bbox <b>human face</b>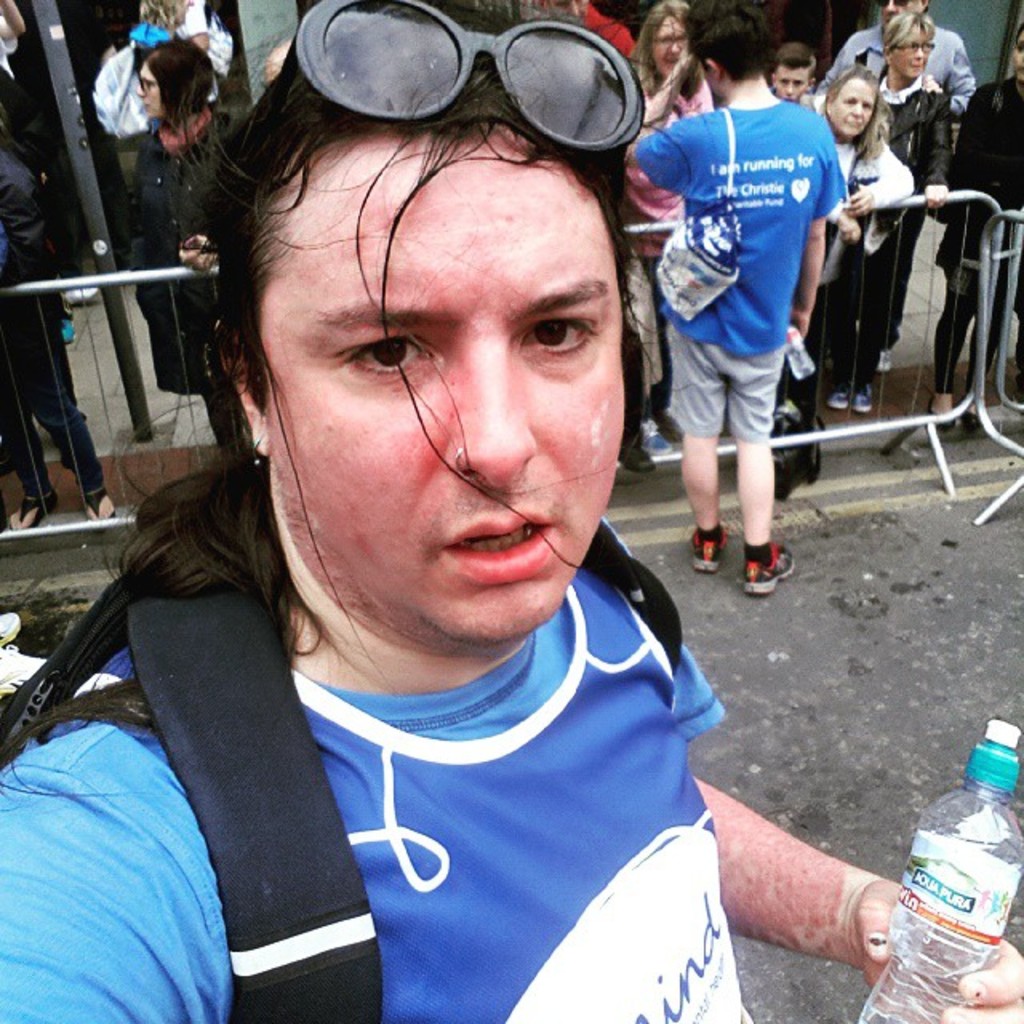
{"left": 266, "top": 142, "right": 622, "bottom": 635}
